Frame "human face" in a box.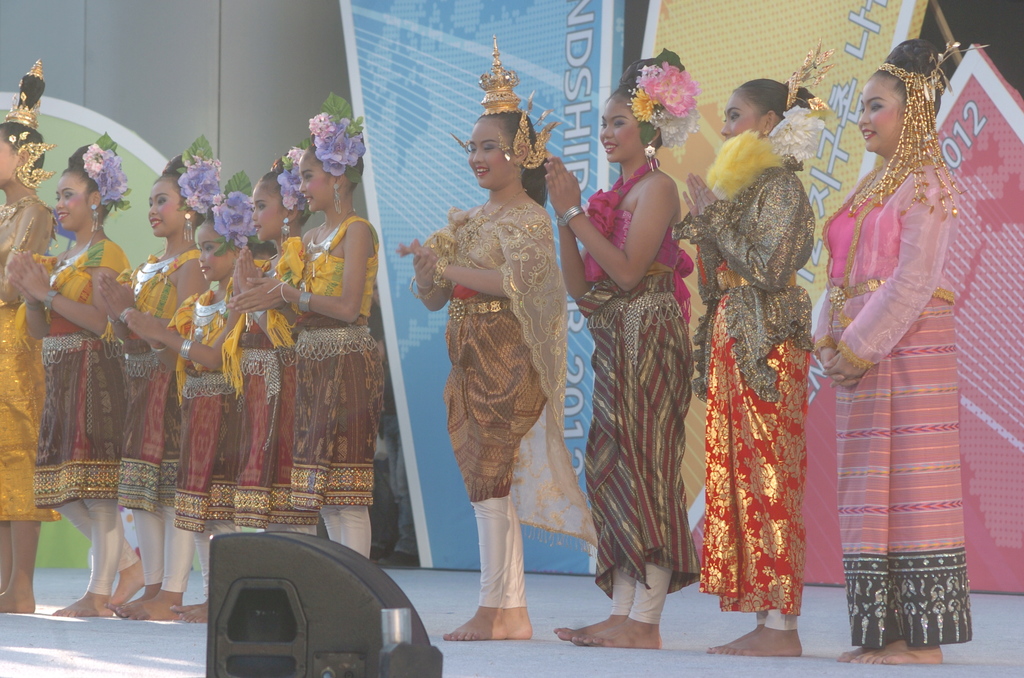
x1=194, y1=223, x2=235, y2=279.
